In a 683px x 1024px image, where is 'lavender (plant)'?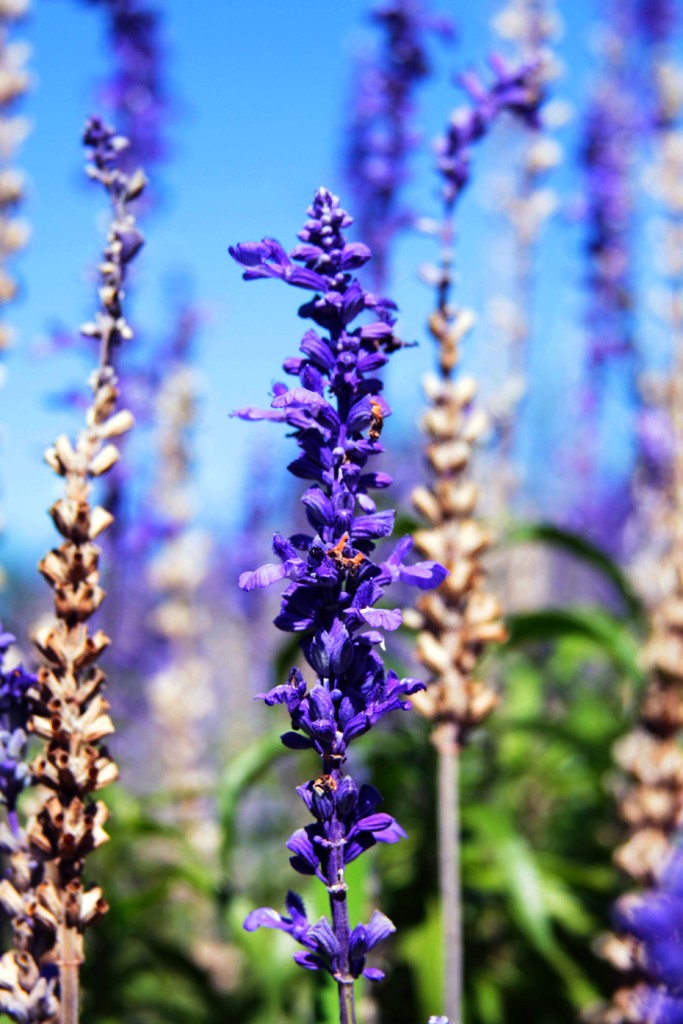
x1=610 y1=509 x2=682 y2=945.
